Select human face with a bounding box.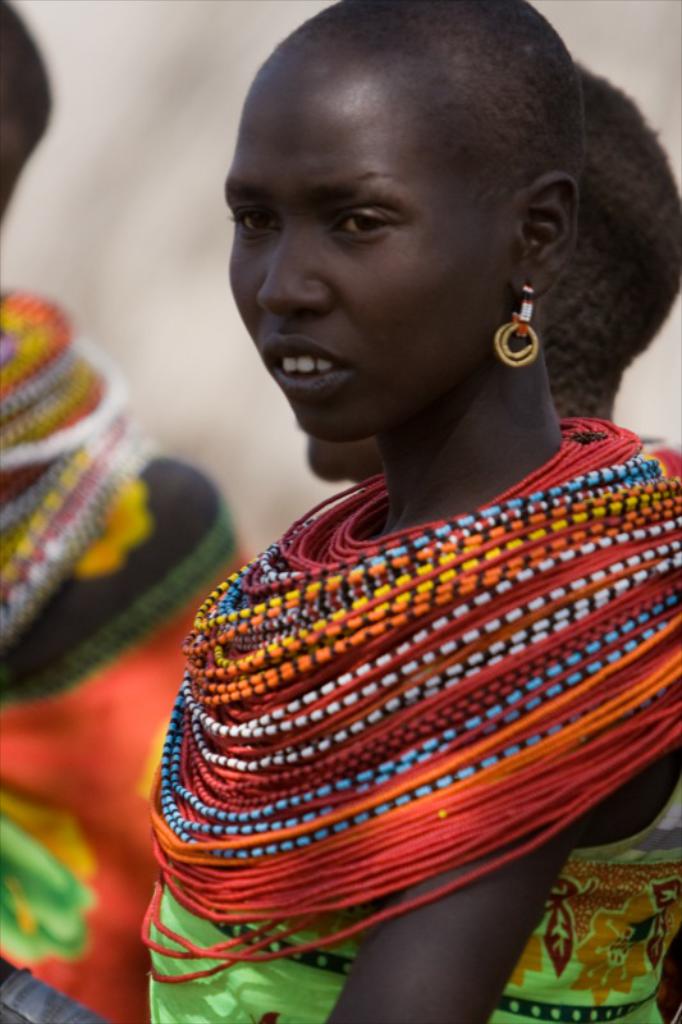
detection(220, 82, 511, 449).
